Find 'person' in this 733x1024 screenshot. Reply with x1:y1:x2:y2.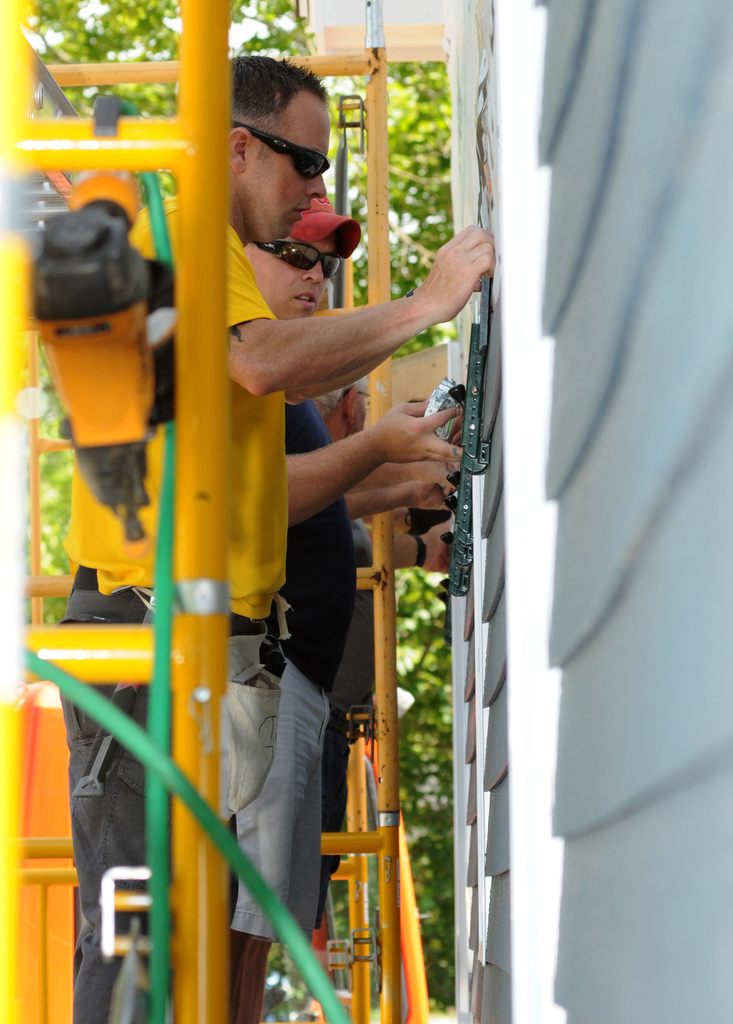
232:187:477:1023.
